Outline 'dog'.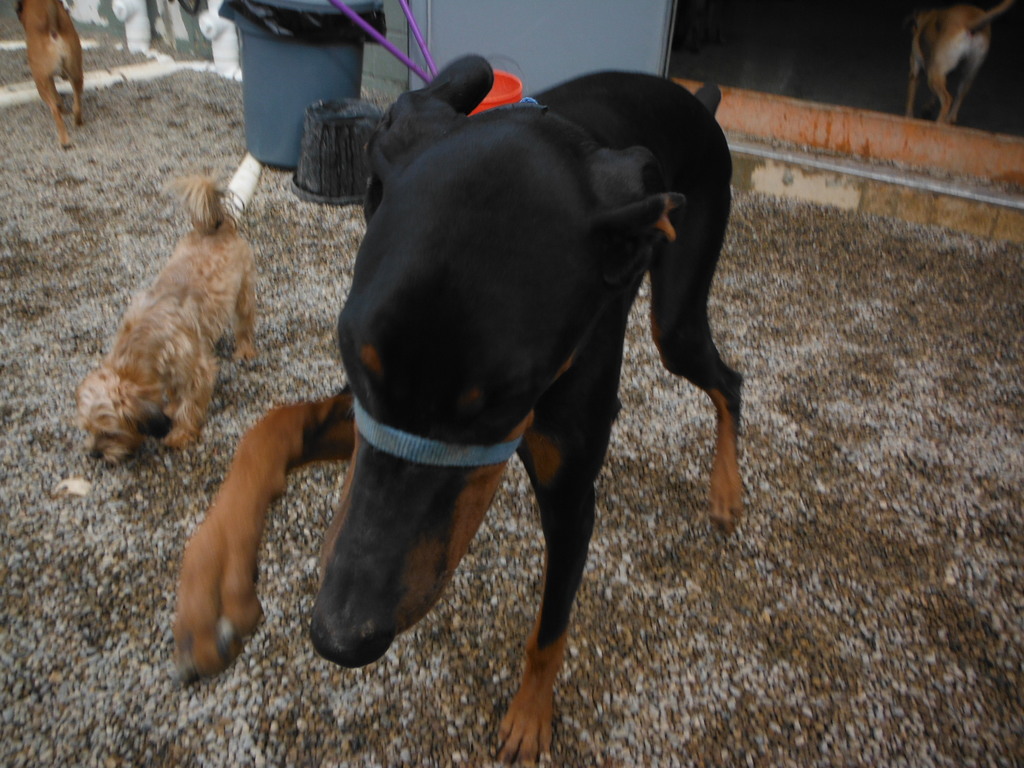
Outline: (173, 54, 758, 767).
